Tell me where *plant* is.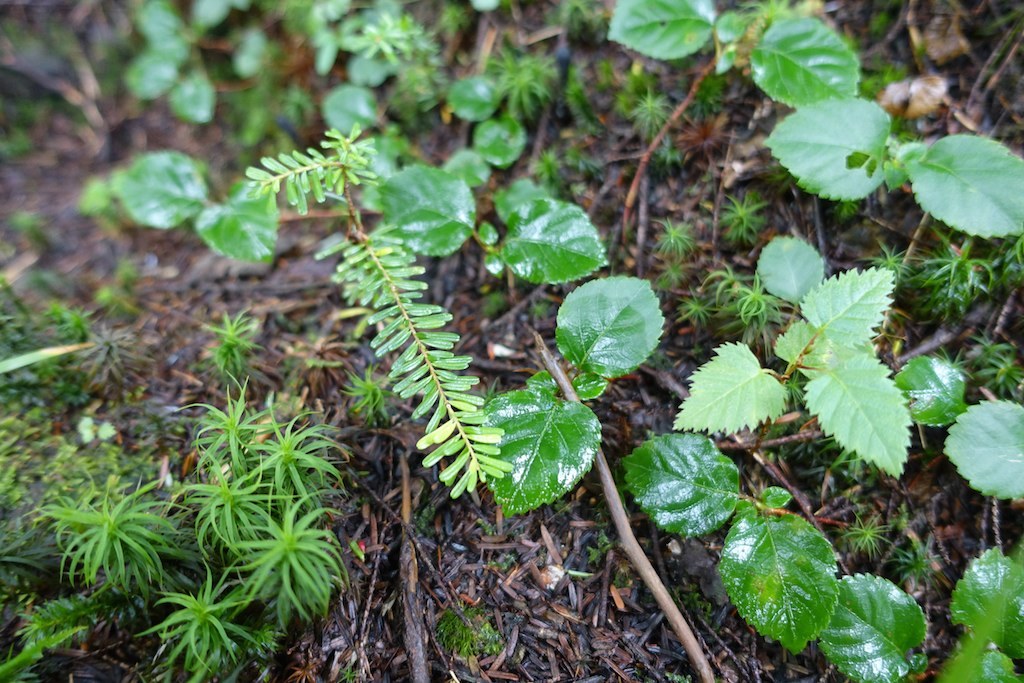
*plant* is at BBox(21, 226, 378, 655).
